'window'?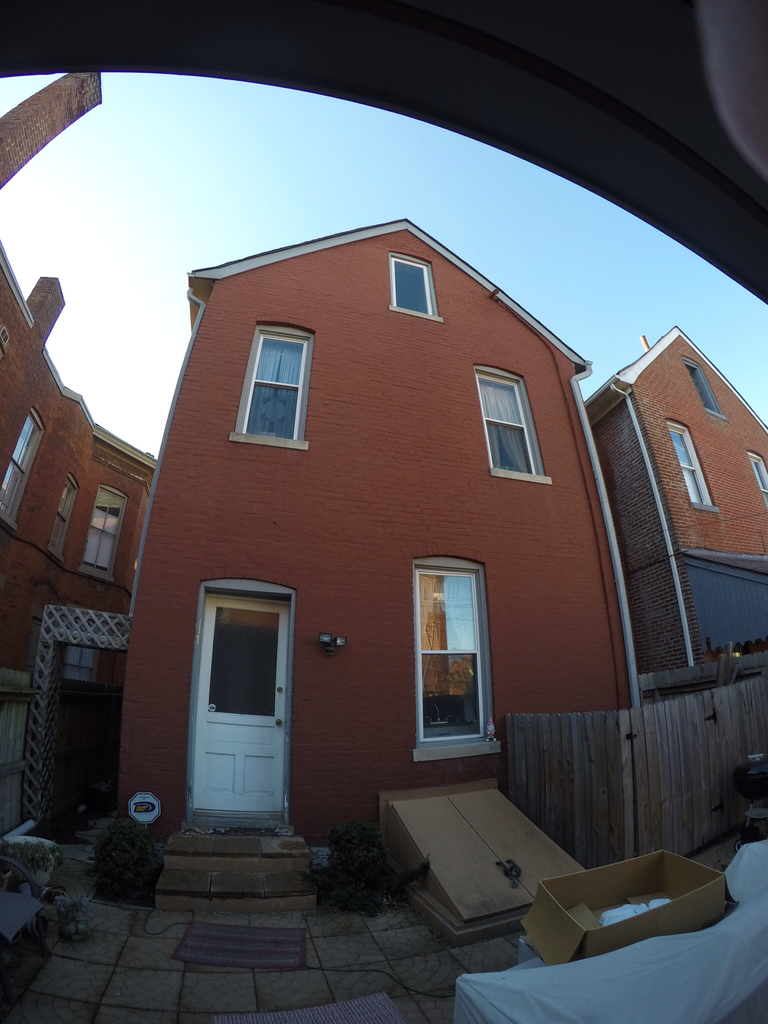
0 412 51 532
